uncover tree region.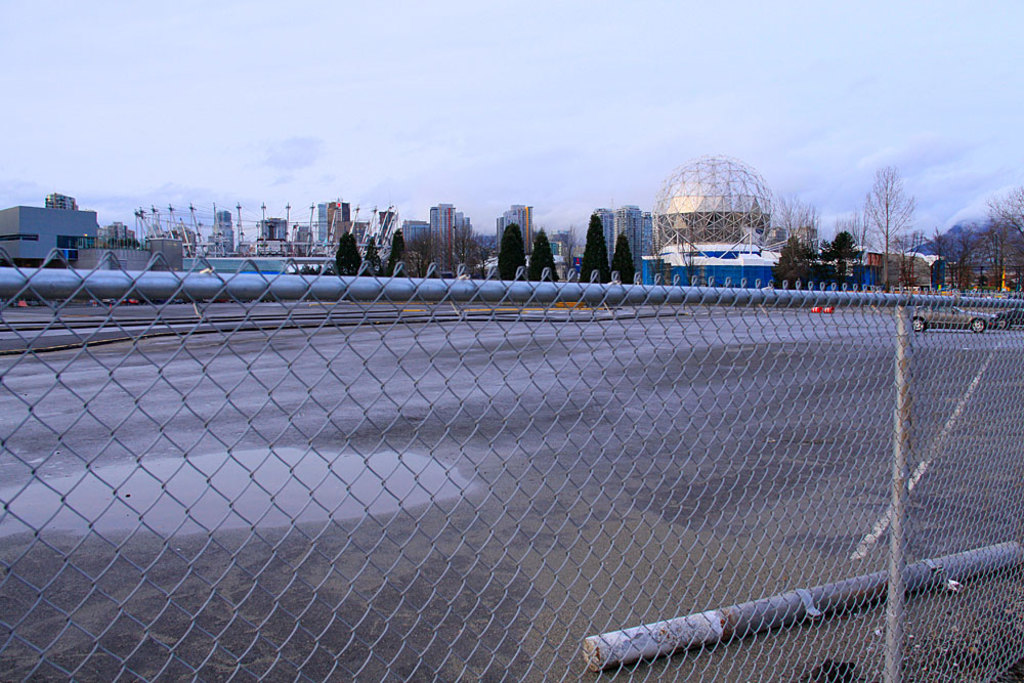
Uncovered: bbox=(578, 208, 616, 285).
